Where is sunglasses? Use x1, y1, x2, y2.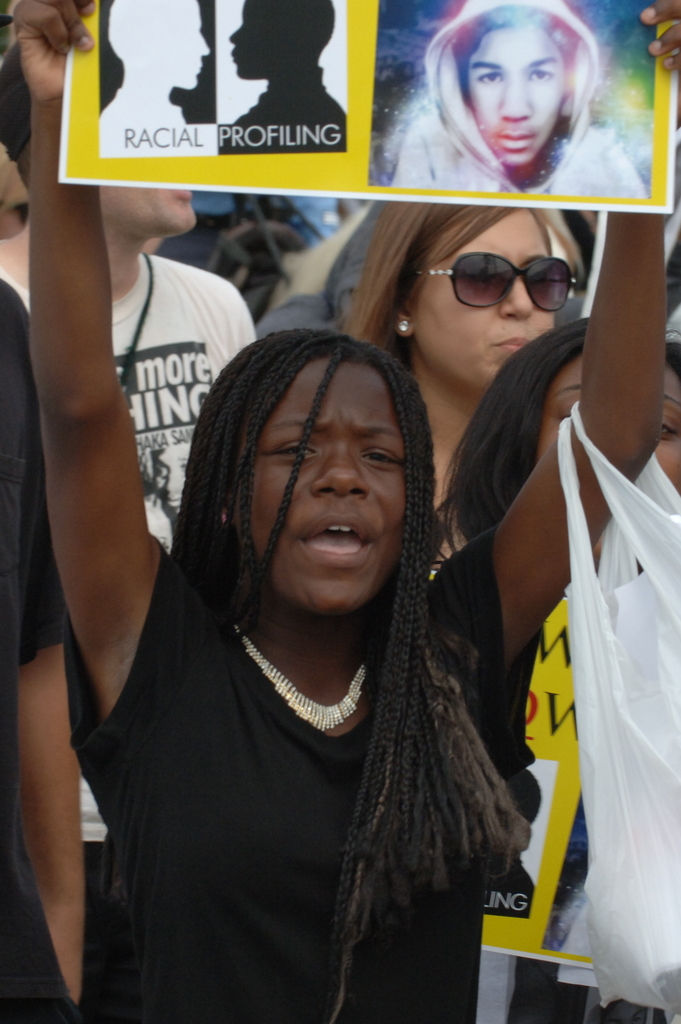
415, 250, 574, 312.
